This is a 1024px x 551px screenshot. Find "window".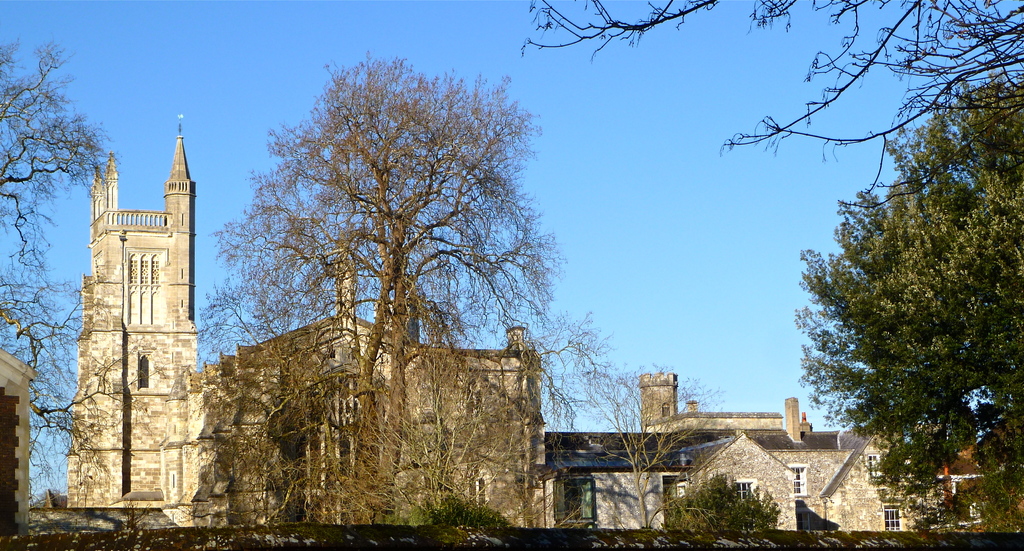
Bounding box: select_region(136, 348, 154, 384).
